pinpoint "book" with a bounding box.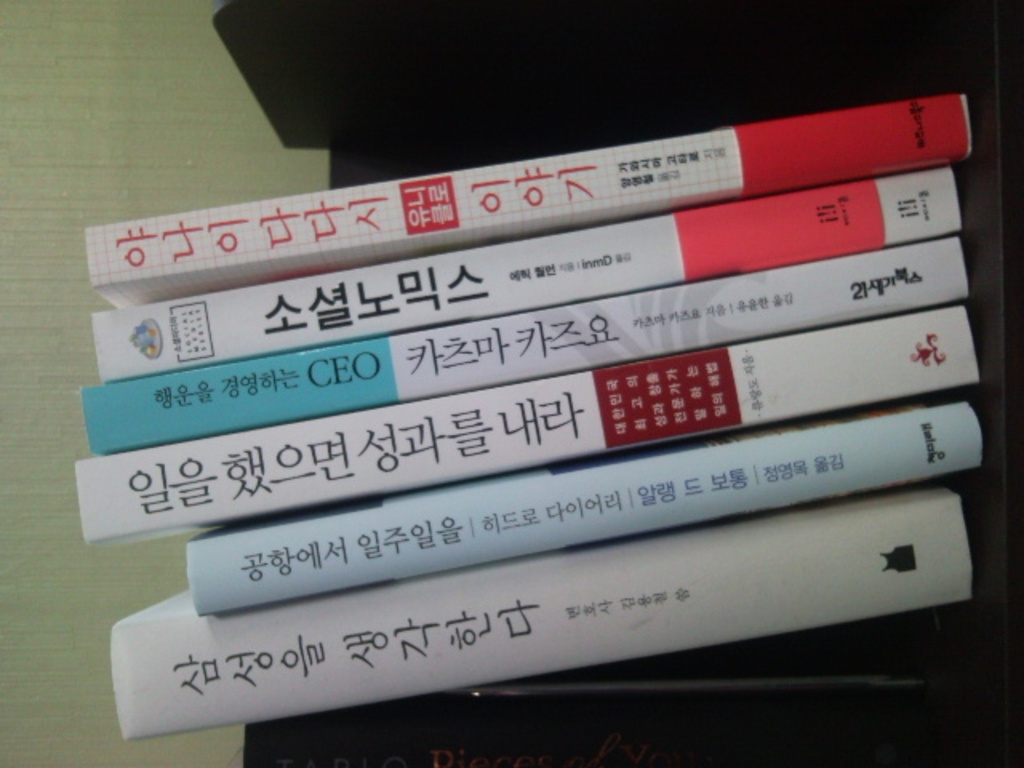
(x1=91, y1=160, x2=965, y2=379).
